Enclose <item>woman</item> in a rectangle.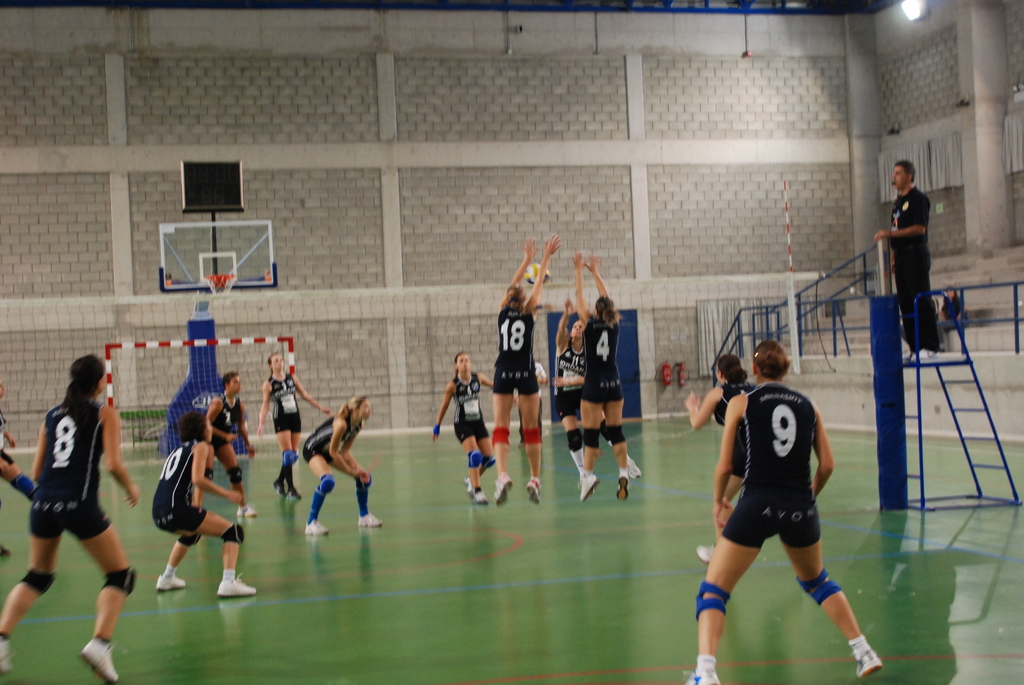
region(429, 354, 496, 503).
